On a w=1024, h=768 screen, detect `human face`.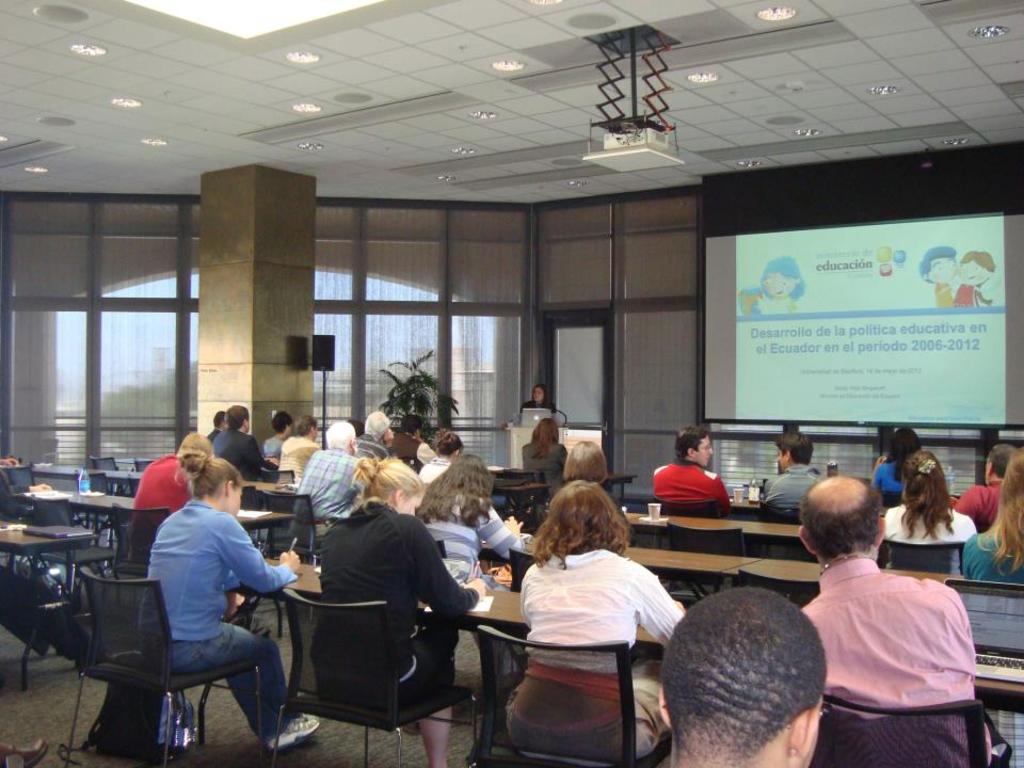
locate(228, 405, 250, 433).
